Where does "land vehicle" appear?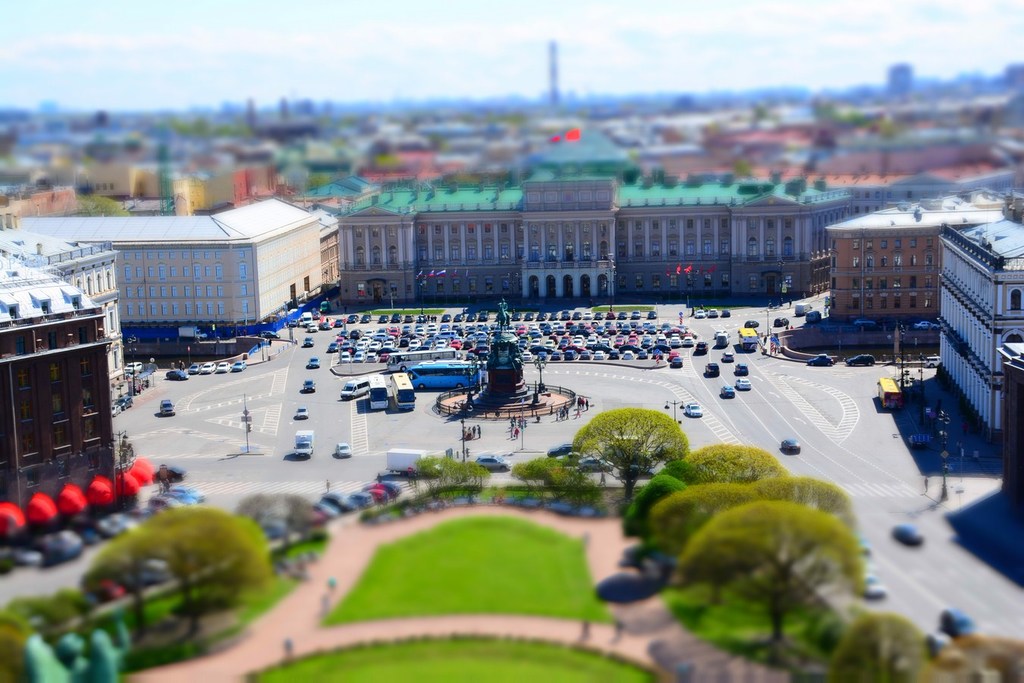
Appears at detection(237, 363, 244, 369).
